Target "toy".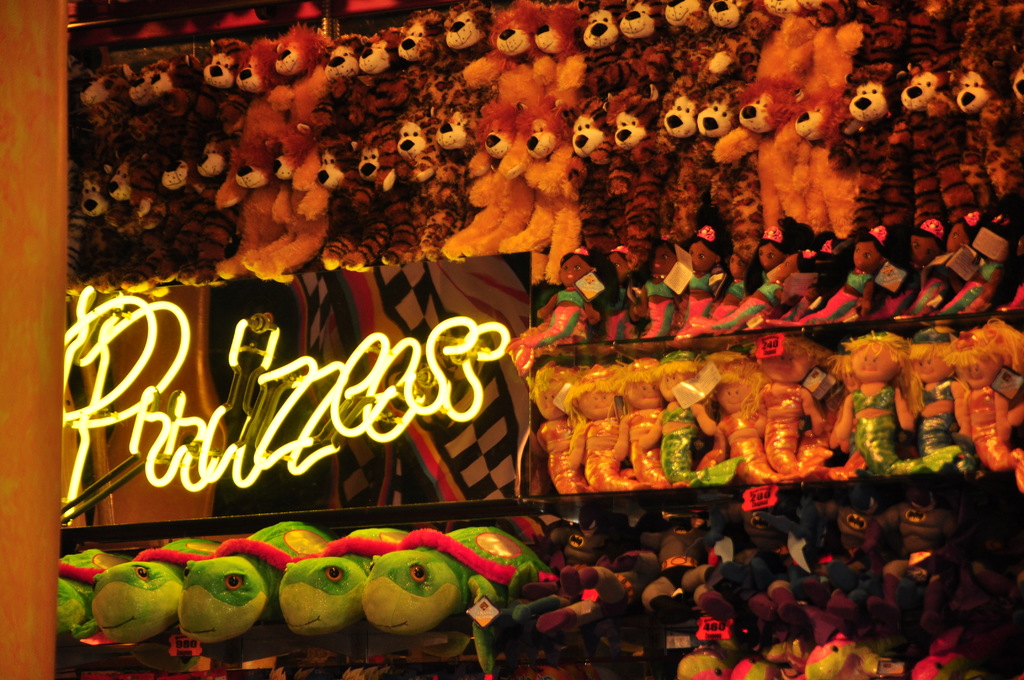
Target region: left=729, top=81, right=801, bottom=263.
